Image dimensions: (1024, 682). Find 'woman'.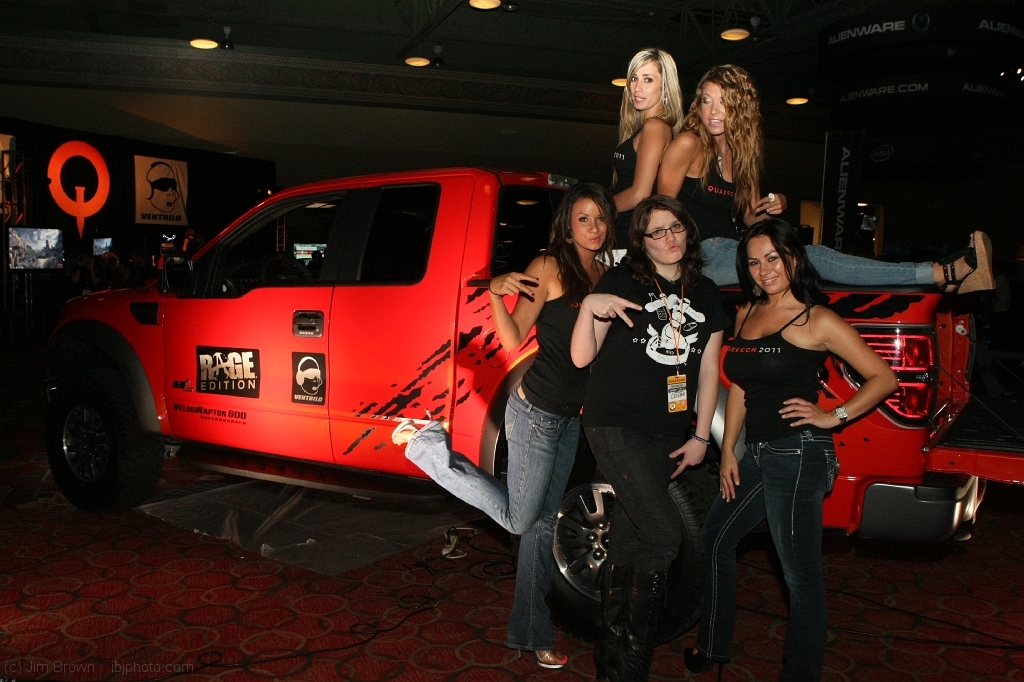
select_region(386, 184, 619, 670).
